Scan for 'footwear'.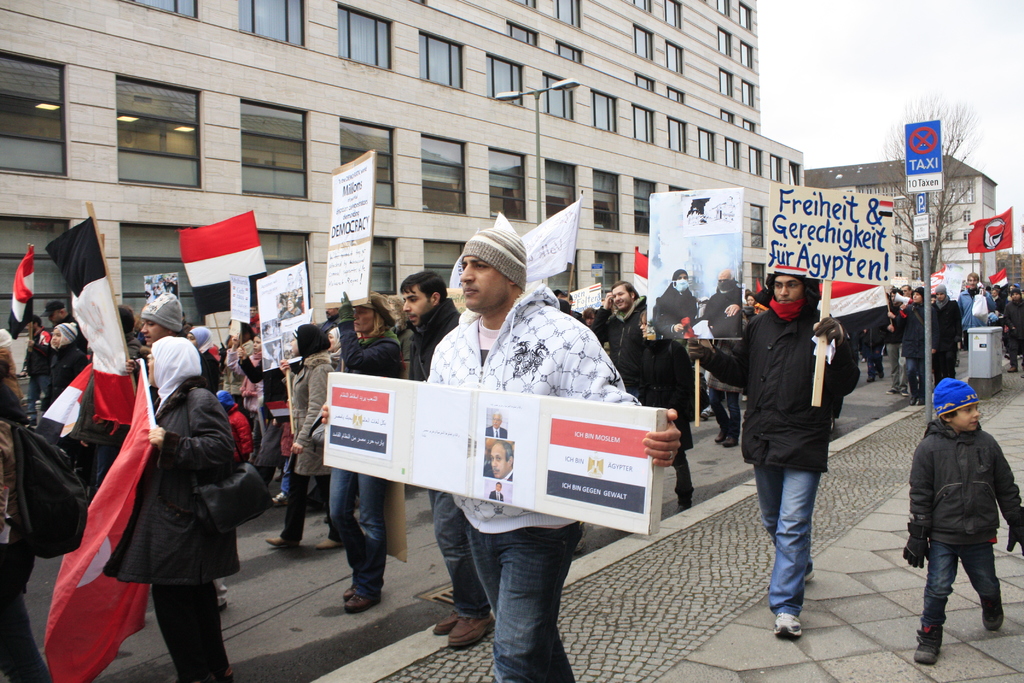
Scan result: (left=319, top=541, right=344, bottom=551).
